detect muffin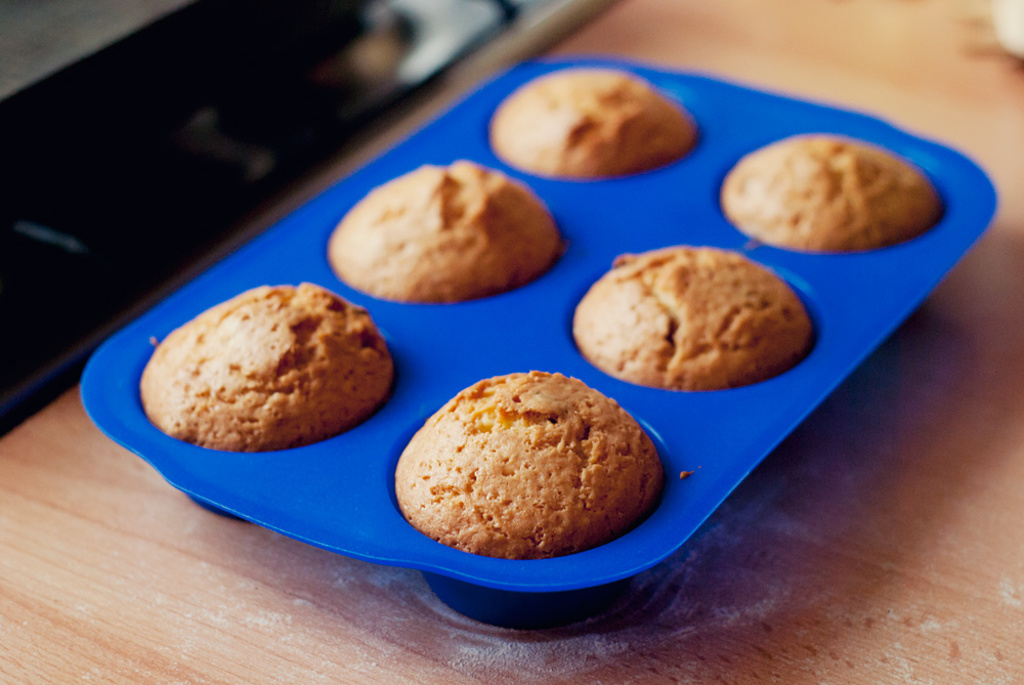
[482, 59, 700, 181]
